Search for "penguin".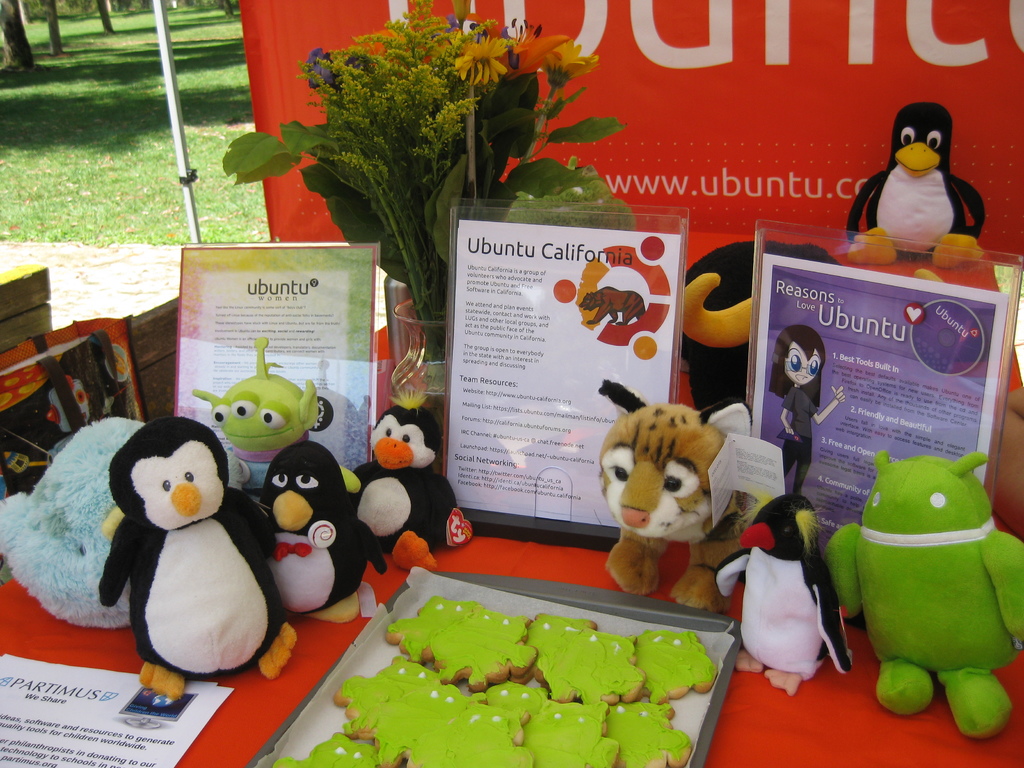
Found at box(260, 447, 390, 628).
